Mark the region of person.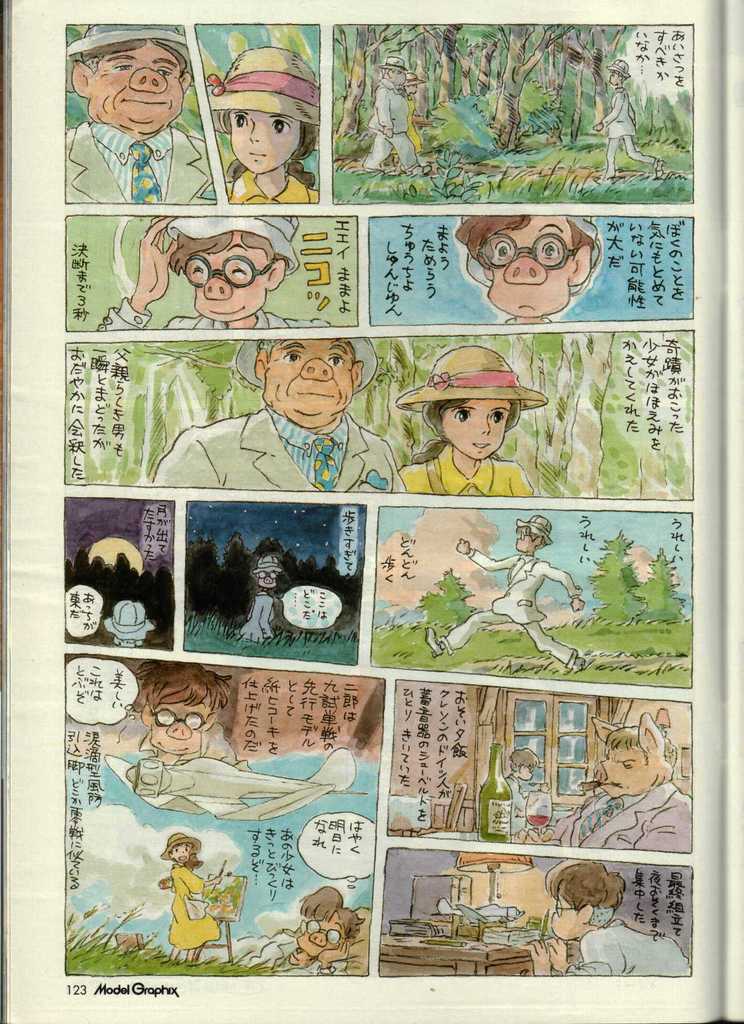
Region: bbox(95, 213, 329, 330).
